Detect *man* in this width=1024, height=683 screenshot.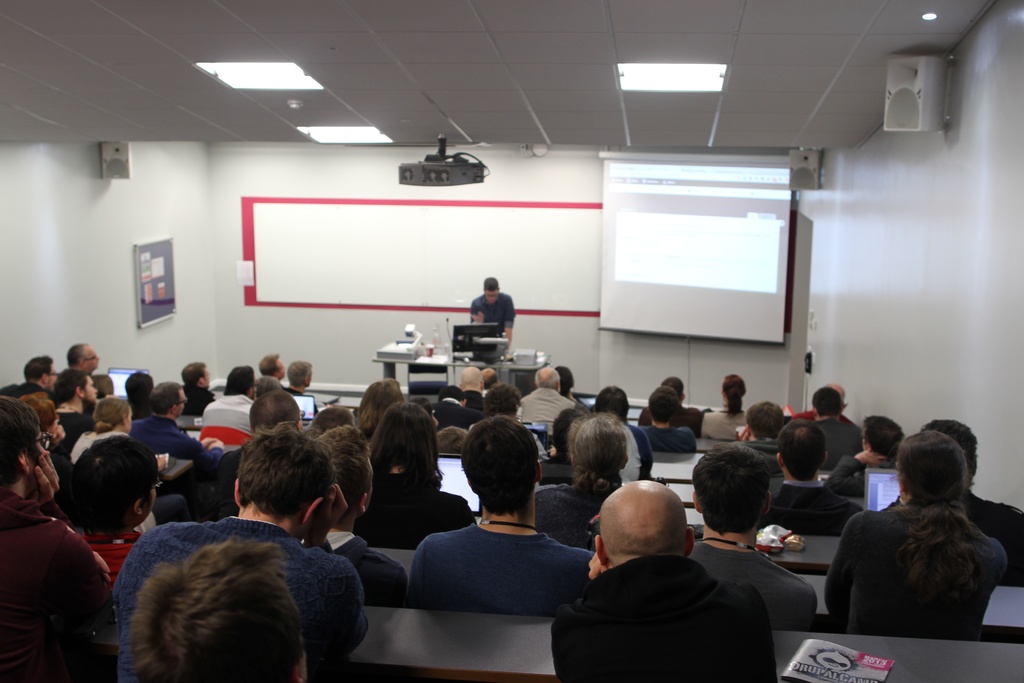
Detection: [left=549, top=479, right=778, bottom=682].
